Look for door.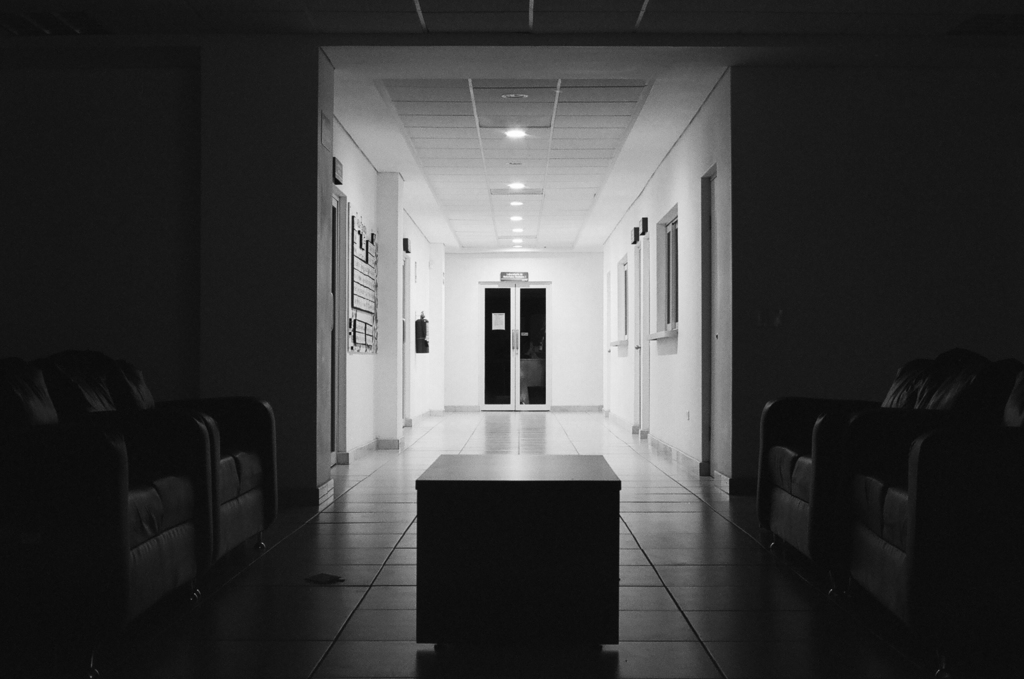
Found: x1=476 y1=264 x2=557 y2=421.
